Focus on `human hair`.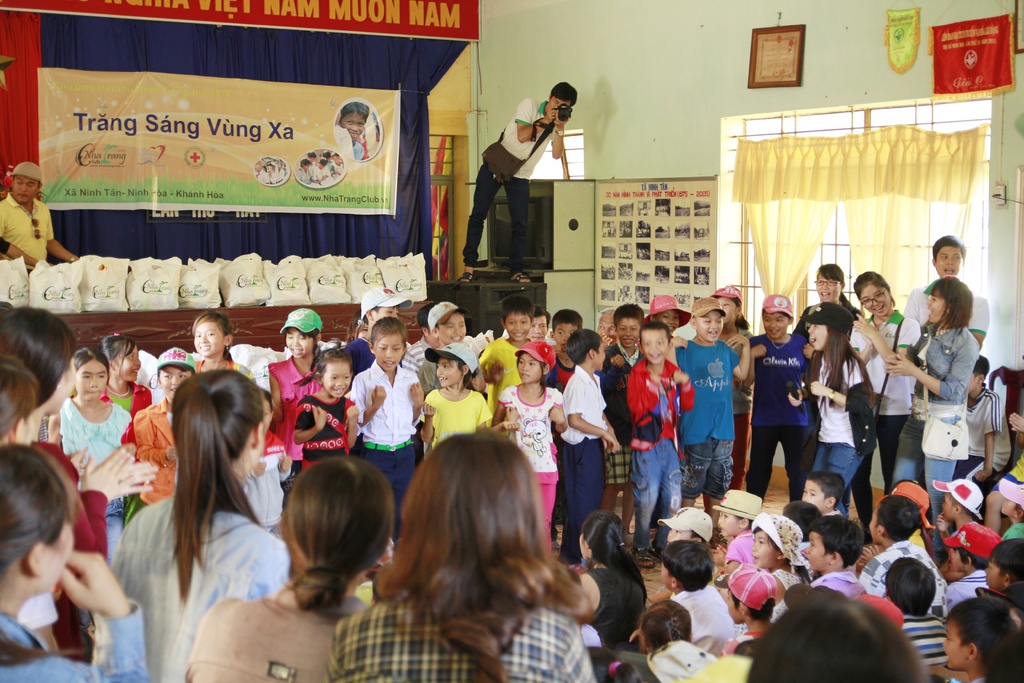
Focused at region(298, 345, 356, 387).
